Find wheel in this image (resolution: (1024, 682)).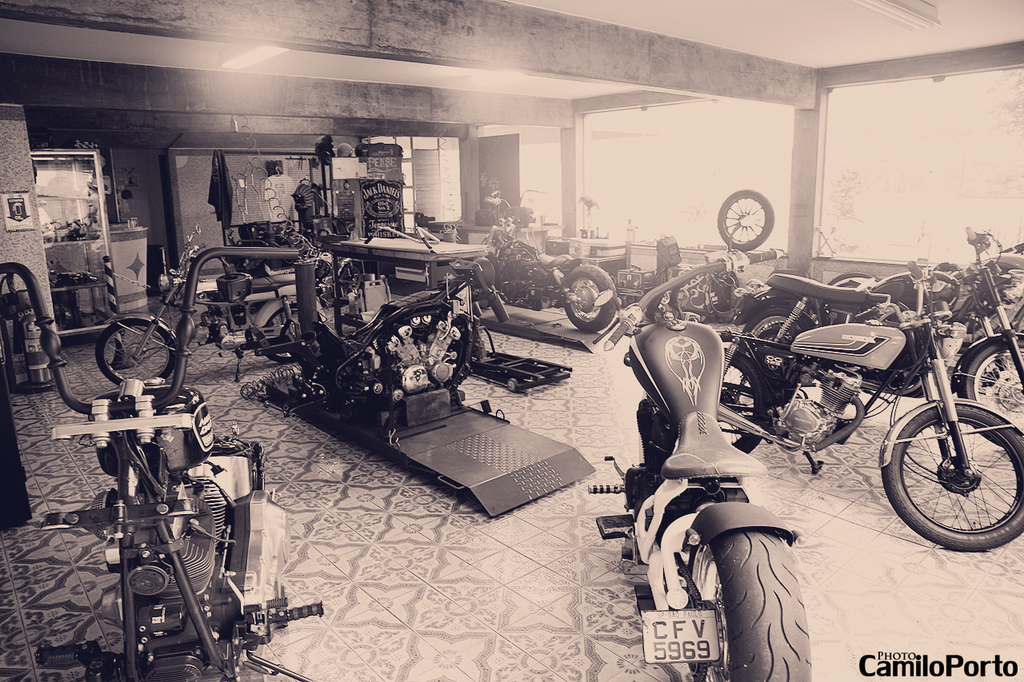
bbox=(715, 188, 774, 254).
